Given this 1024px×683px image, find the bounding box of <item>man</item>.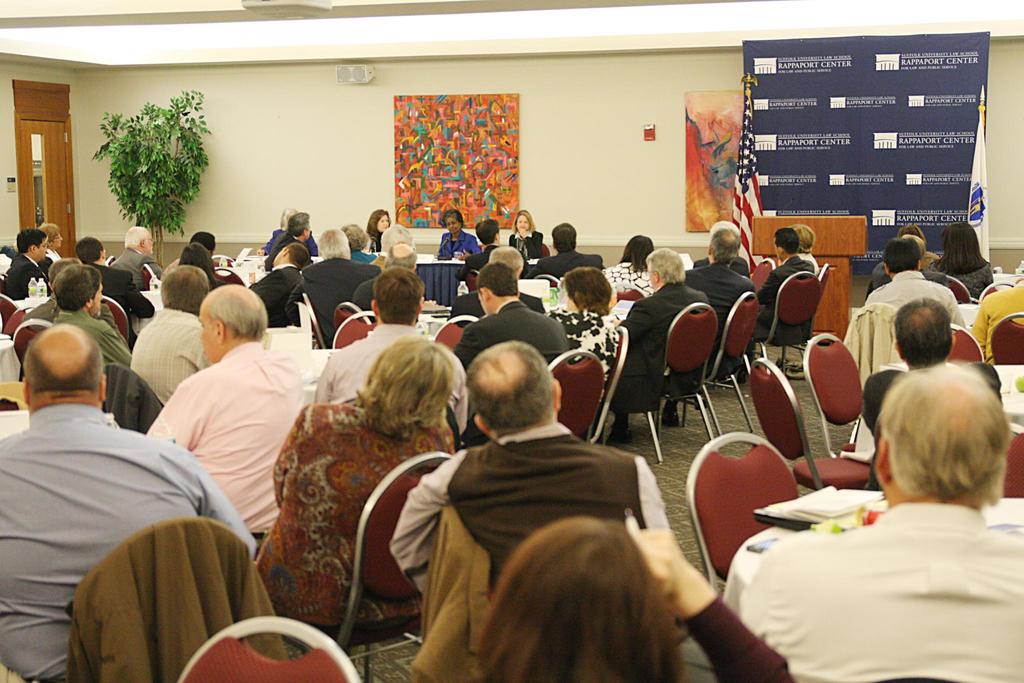
rect(758, 227, 822, 360).
